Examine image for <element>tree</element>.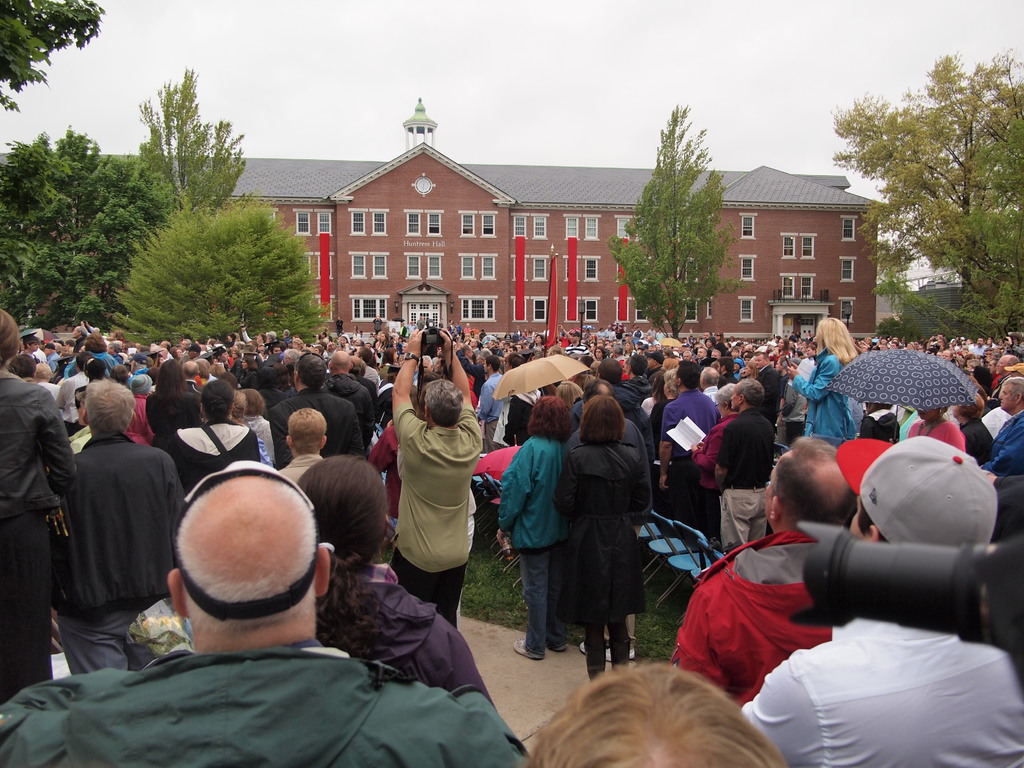
Examination result: (115, 188, 326, 346).
